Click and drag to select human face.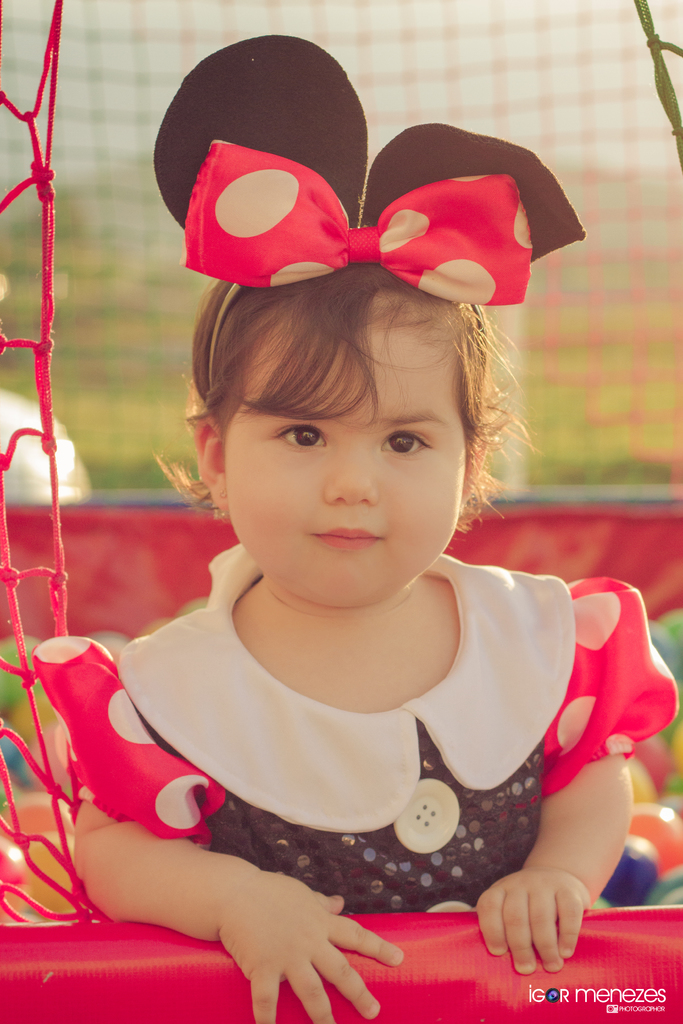
Selection: [x1=221, y1=324, x2=465, y2=606].
